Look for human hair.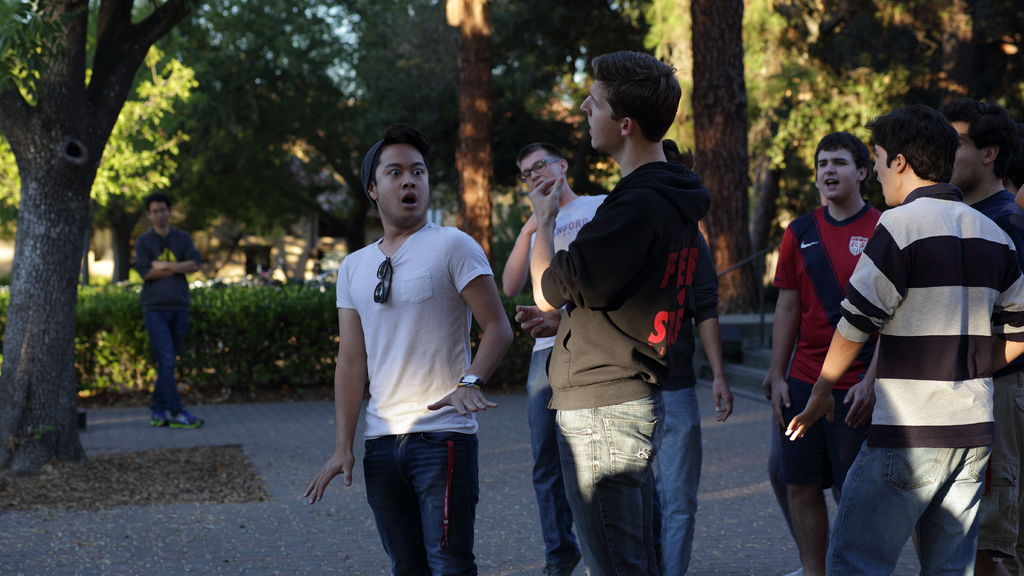
Found: region(512, 129, 567, 168).
